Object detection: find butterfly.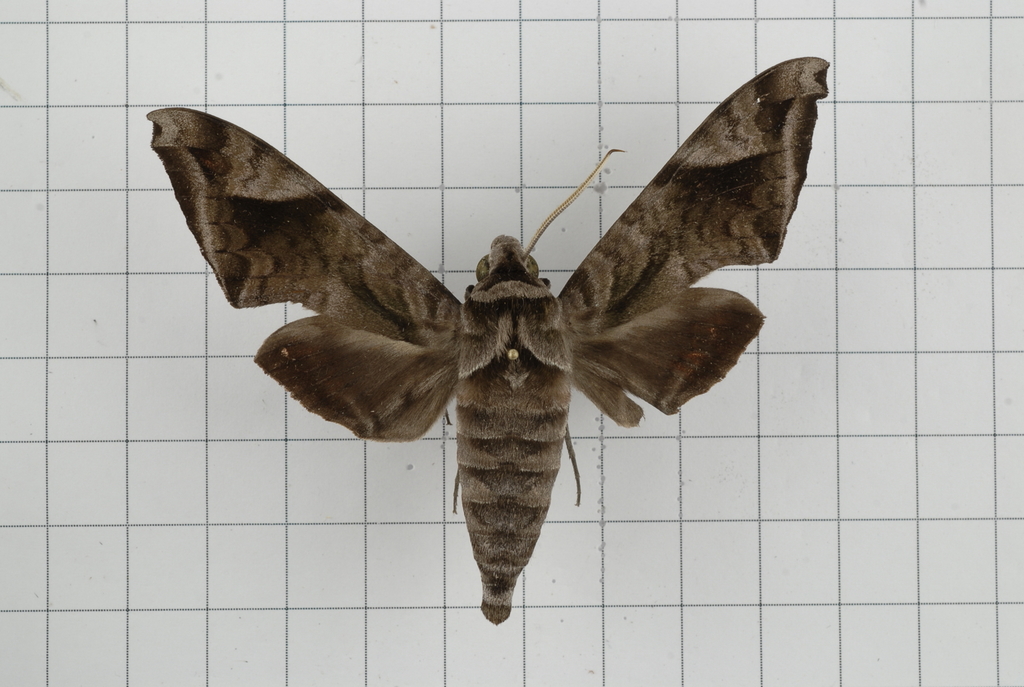
left=157, top=85, right=828, bottom=628.
